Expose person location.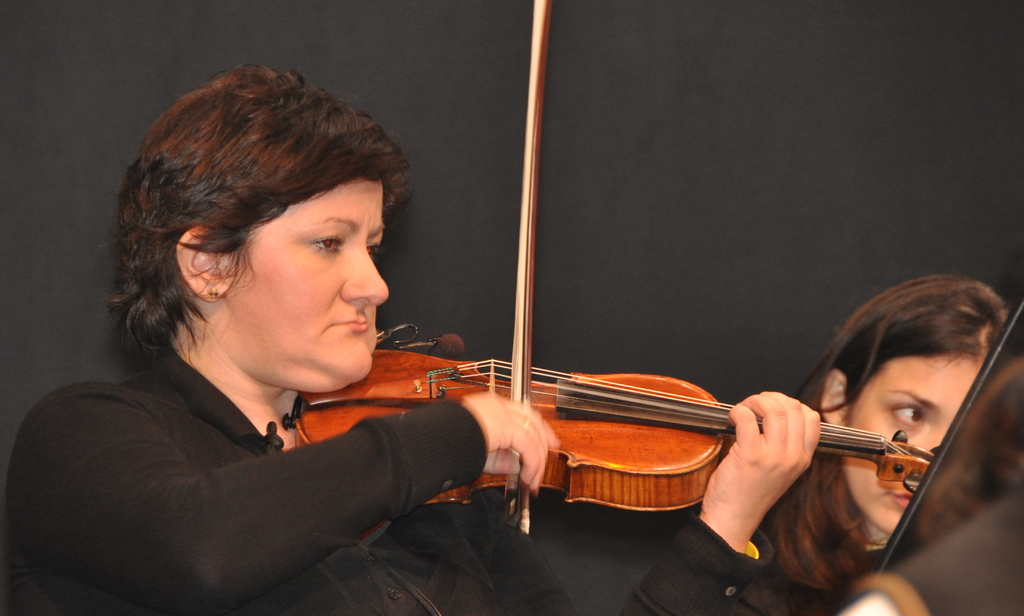
Exposed at 7 58 827 615.
